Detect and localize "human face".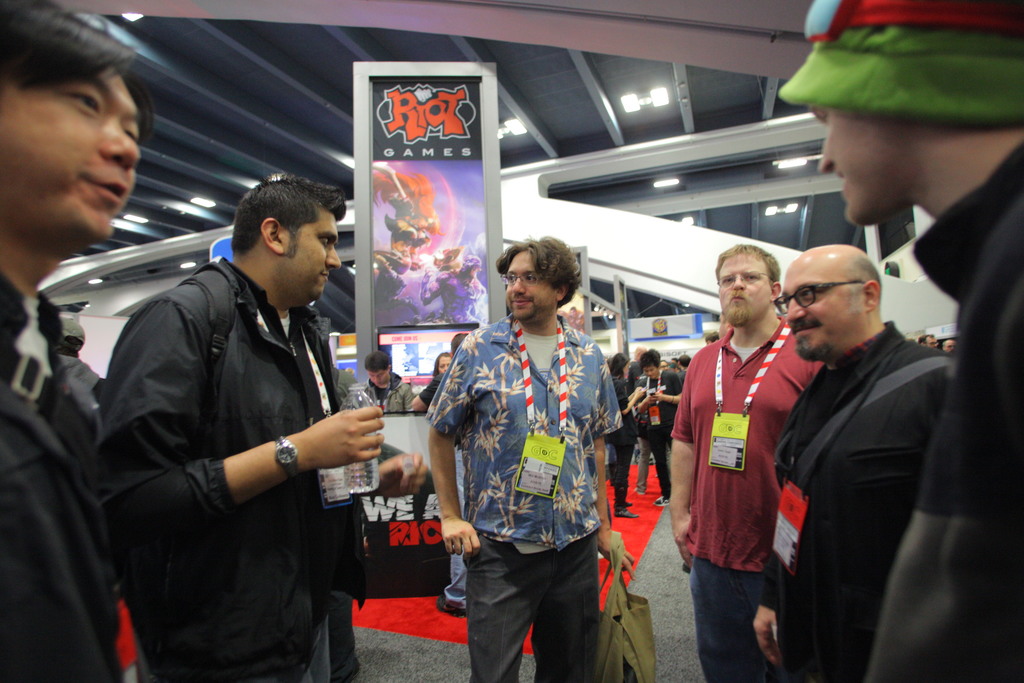
Localized at BBox(774, 257, 854, 353).
